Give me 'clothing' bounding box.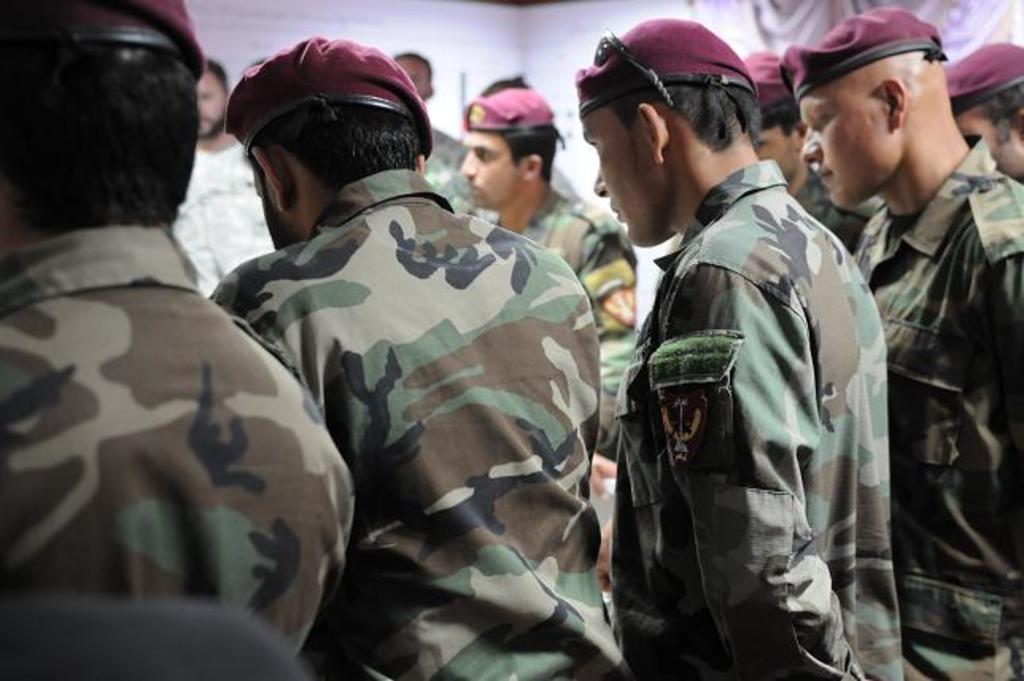
(488, 188, 642, 430).
